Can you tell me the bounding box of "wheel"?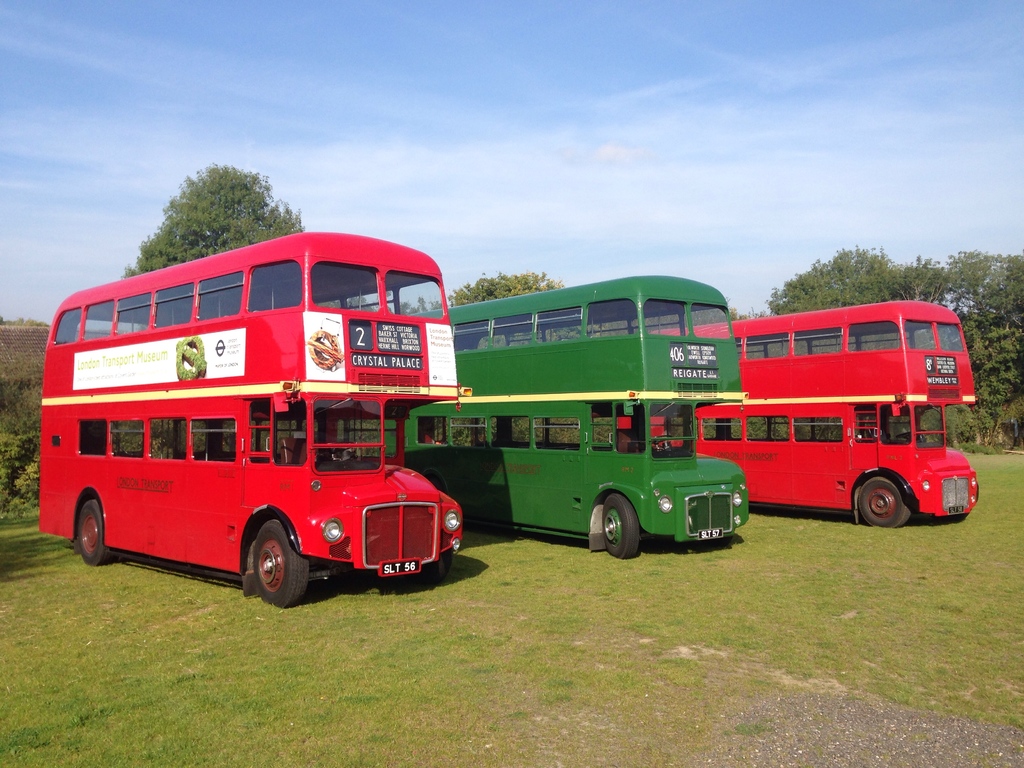
Rect(78, 498, 119, 565).
